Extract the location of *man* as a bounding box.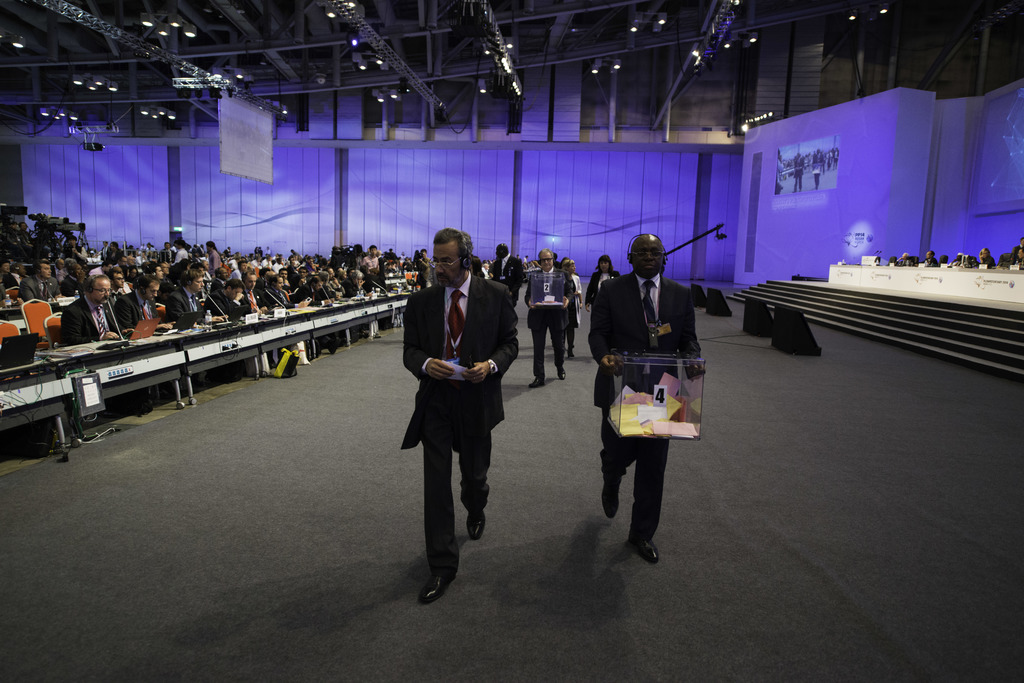
BBox(63, 266, 123, 351).
